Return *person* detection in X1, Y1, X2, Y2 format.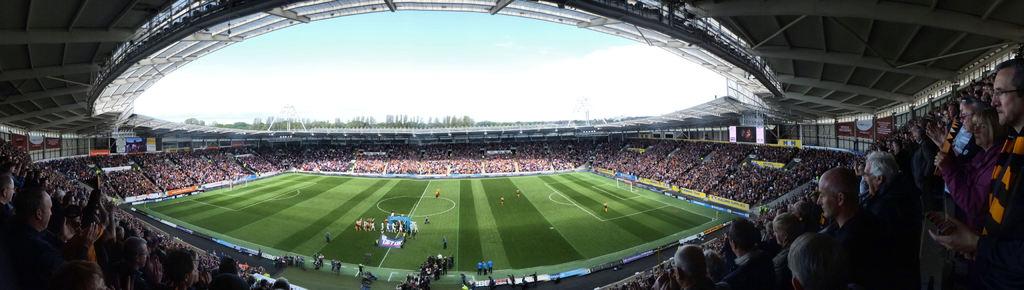
321, 232, 332, 245.
